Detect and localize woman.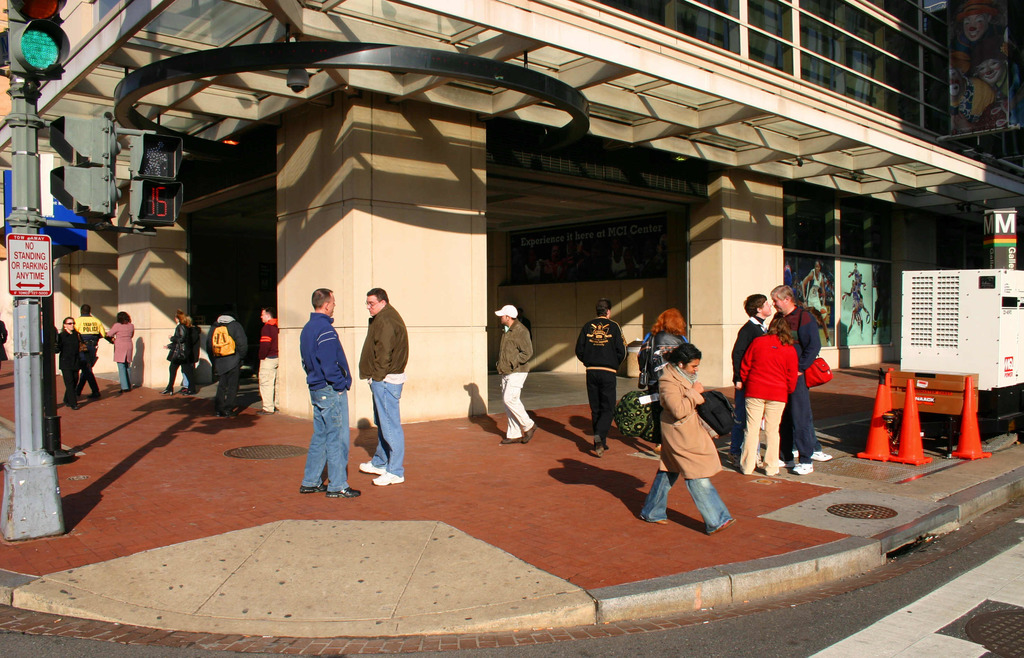
Localized at 105/307/135/396.
